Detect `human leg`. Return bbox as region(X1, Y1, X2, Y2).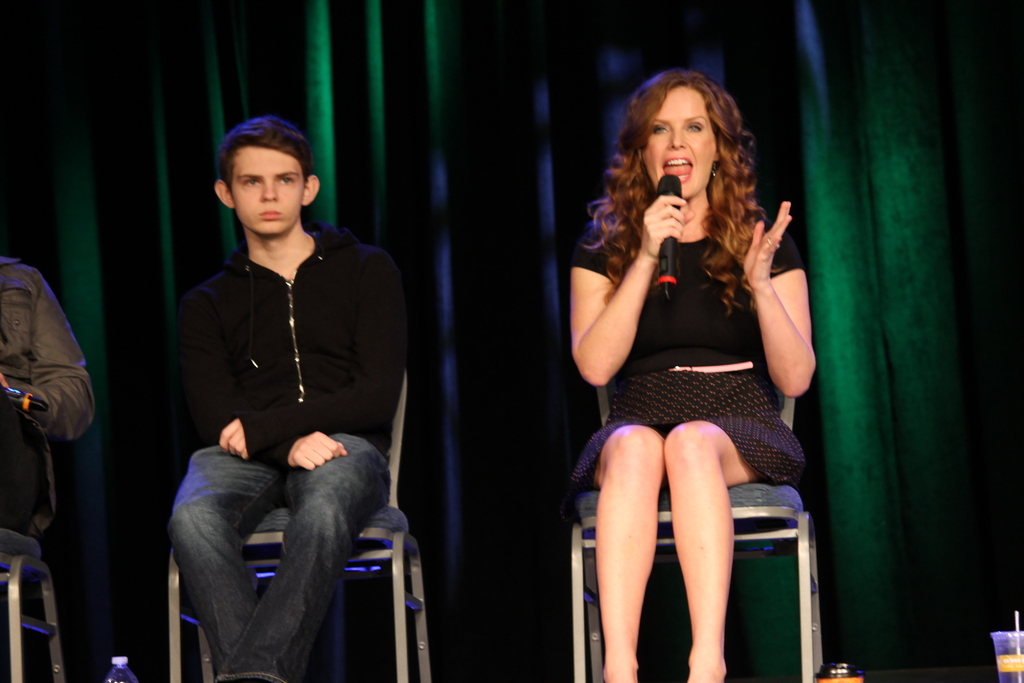
region(581, 354, 668, 680).
